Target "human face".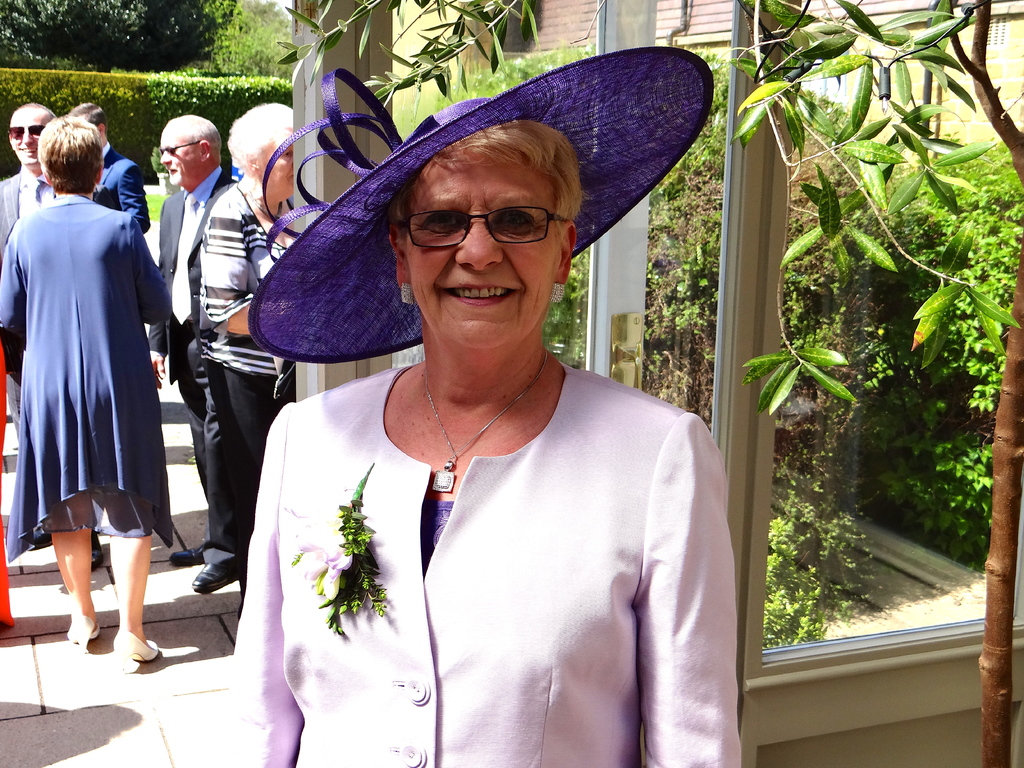
Target region: x1=12 y1=111 x2=47 y2=164.
